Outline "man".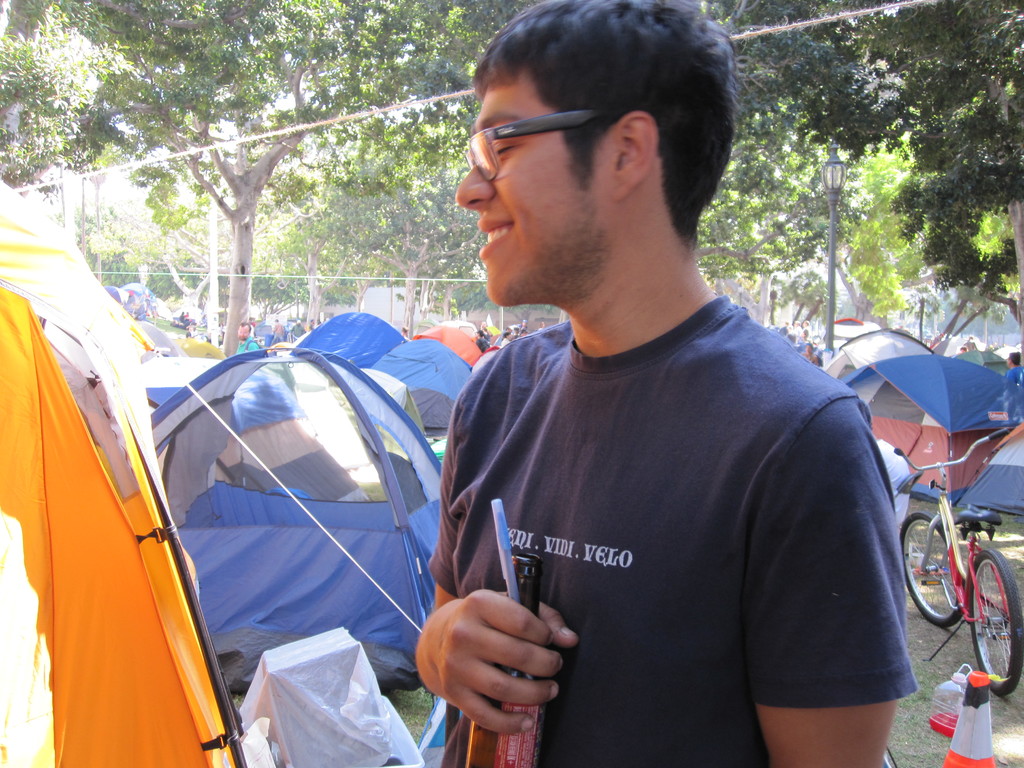
Outline: (x1=234, y1=323, x2=259, y2=354).
